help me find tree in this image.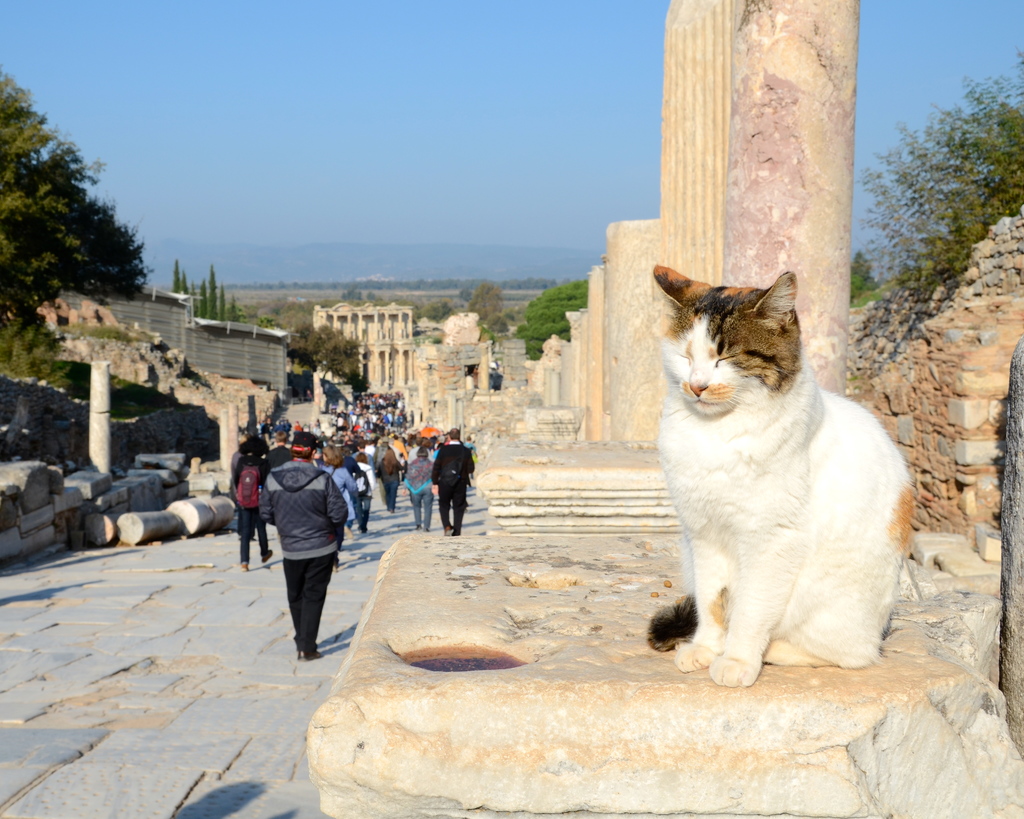
Found it: [x1=467, y1=280, x2=511, y2=332].
